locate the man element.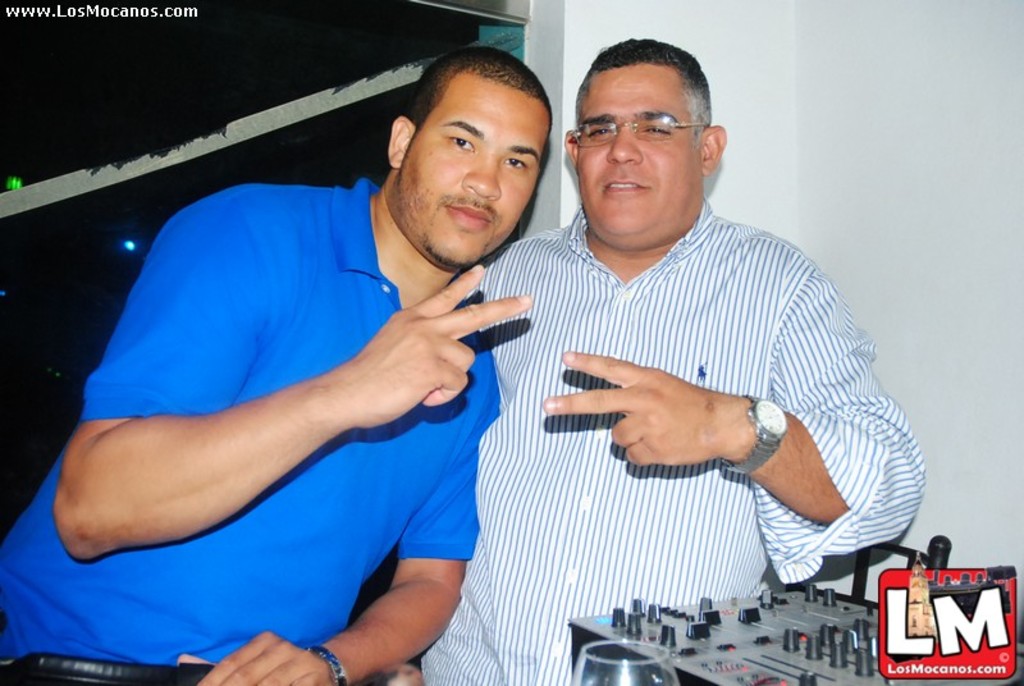
Element bbox: 388,31,932,685.
